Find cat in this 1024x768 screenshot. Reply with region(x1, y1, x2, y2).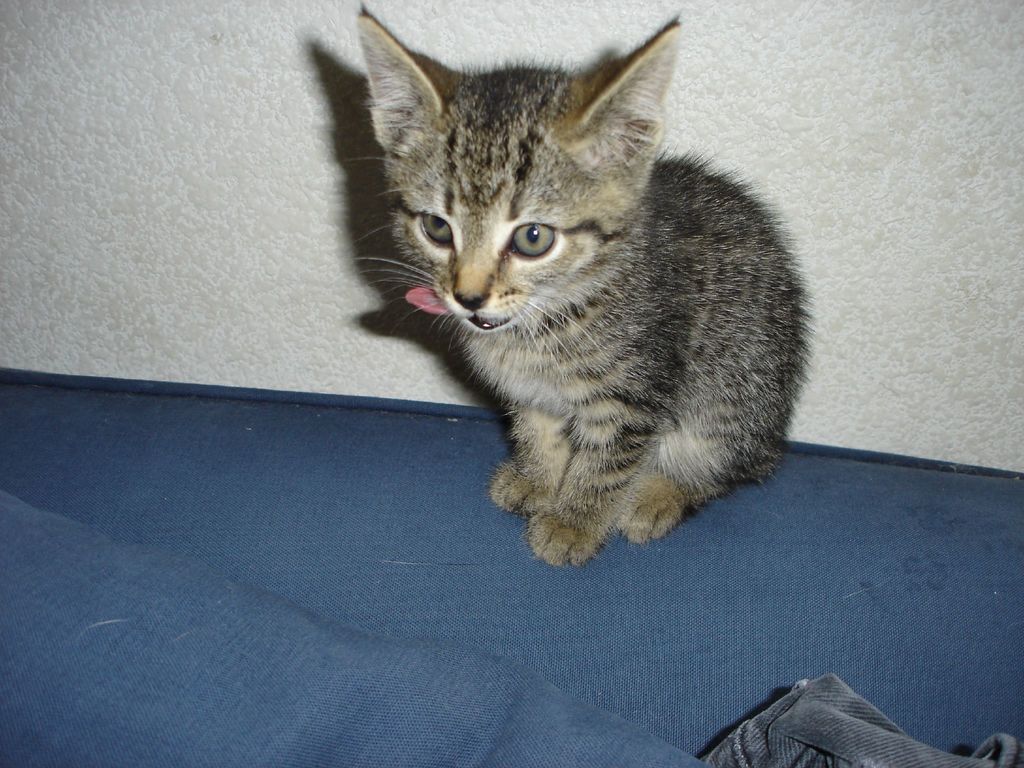
region(348, 4, 816, 567).
